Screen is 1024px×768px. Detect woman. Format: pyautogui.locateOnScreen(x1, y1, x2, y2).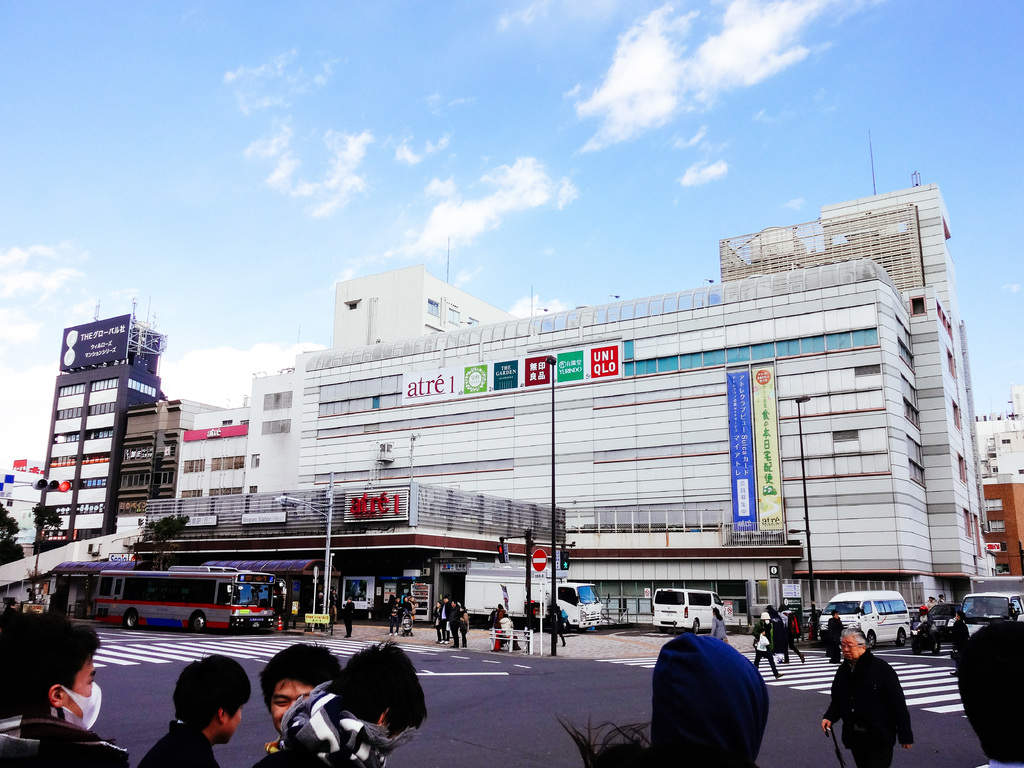
pyautogui.locateOnScreen(497, 603, 506, 615).
